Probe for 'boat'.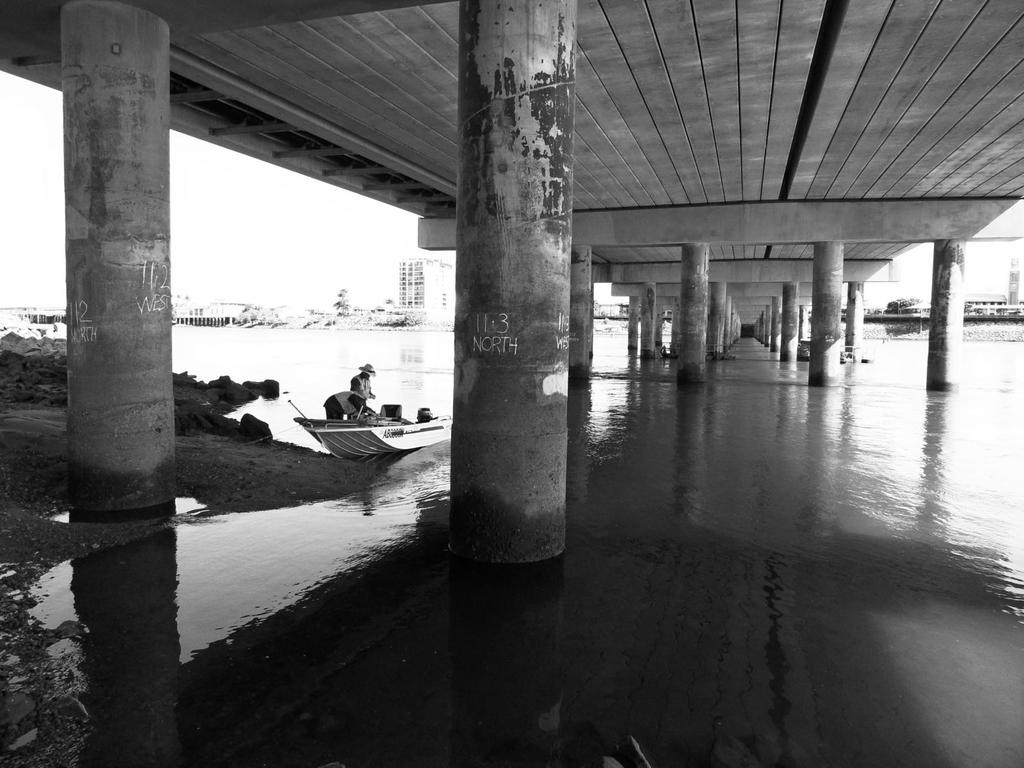
Probe result: 310 419 453 463.
